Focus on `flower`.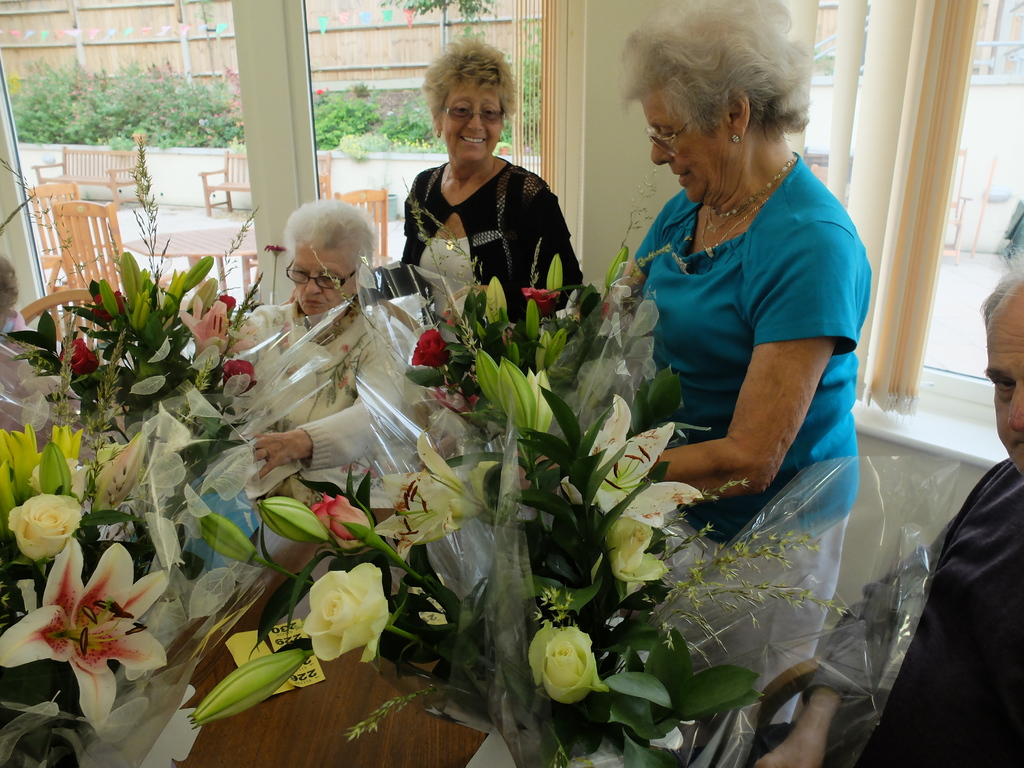
Focused at [88, 290, 134, 324].
